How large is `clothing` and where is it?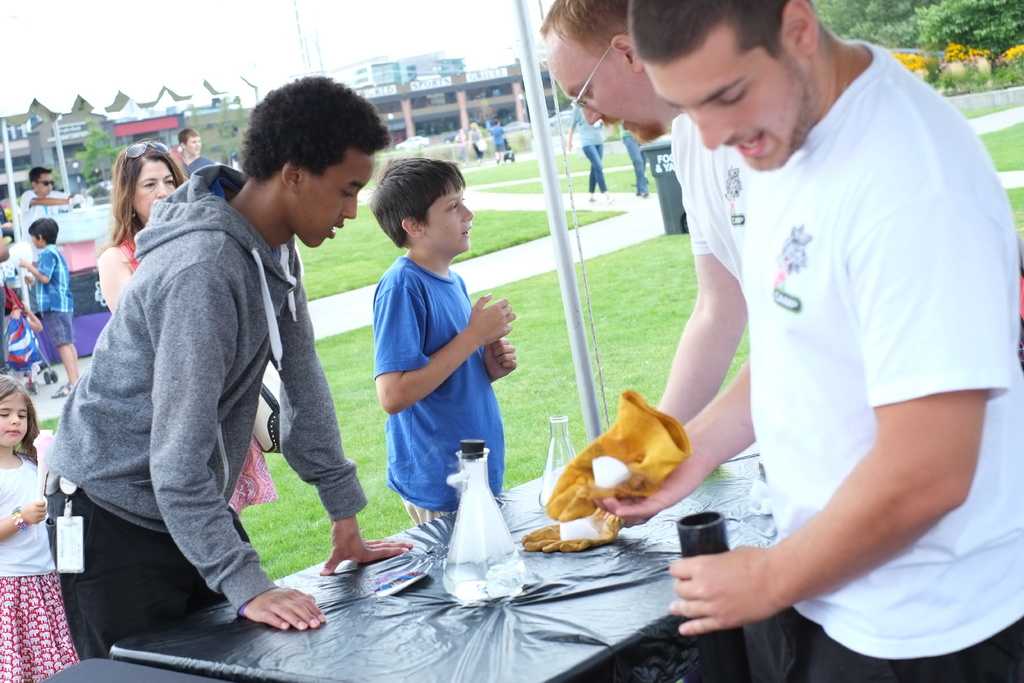
Bounding box: x1=0 y1=452 x2=81 y2=682.
